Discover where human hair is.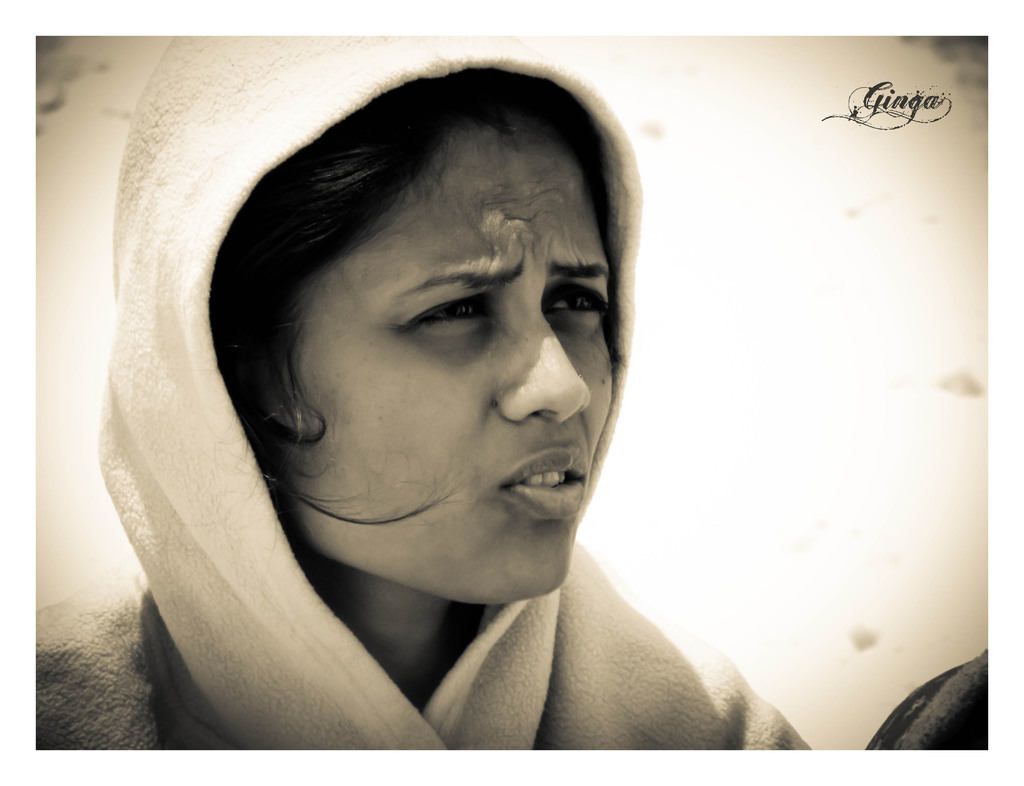
Discovered at region(173, 87, 598, 564).
